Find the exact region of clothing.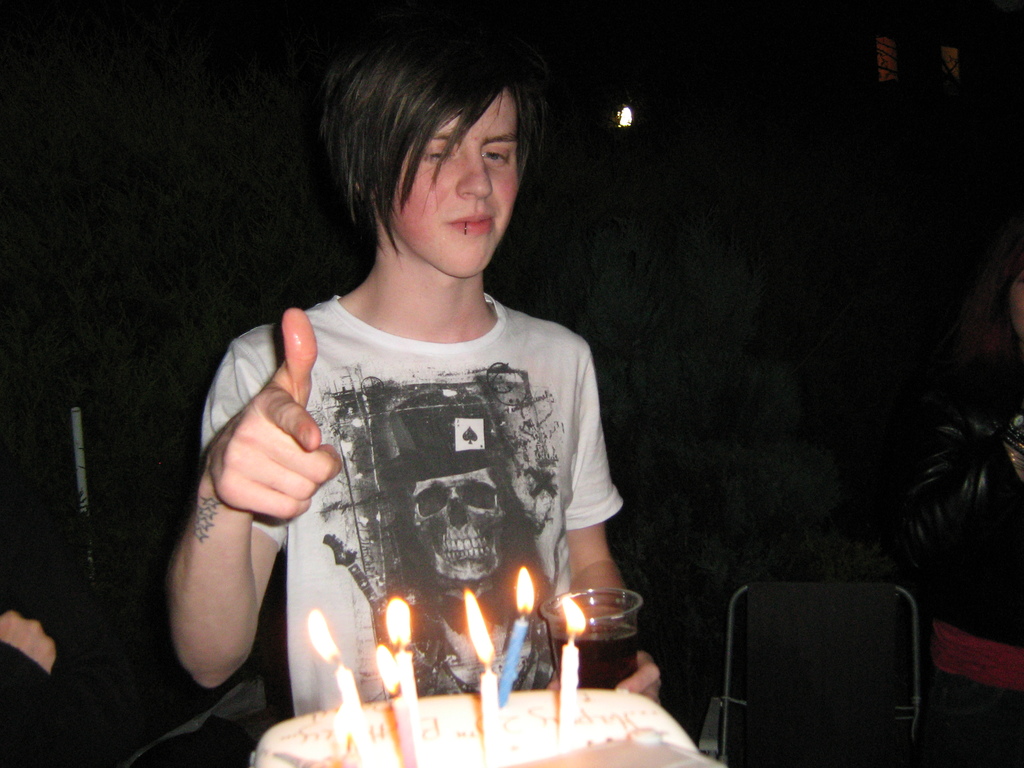
Exact region: [0,634,54,757].
